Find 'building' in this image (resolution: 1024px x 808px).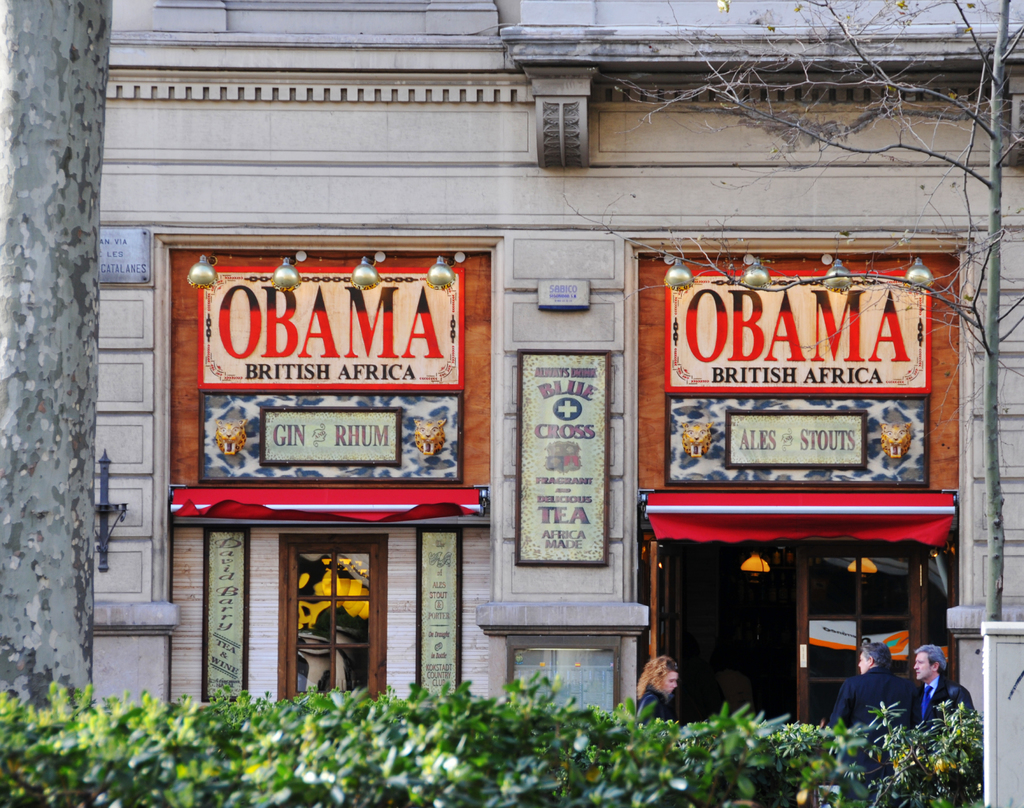
detection(0, 0, 1023, 807).
